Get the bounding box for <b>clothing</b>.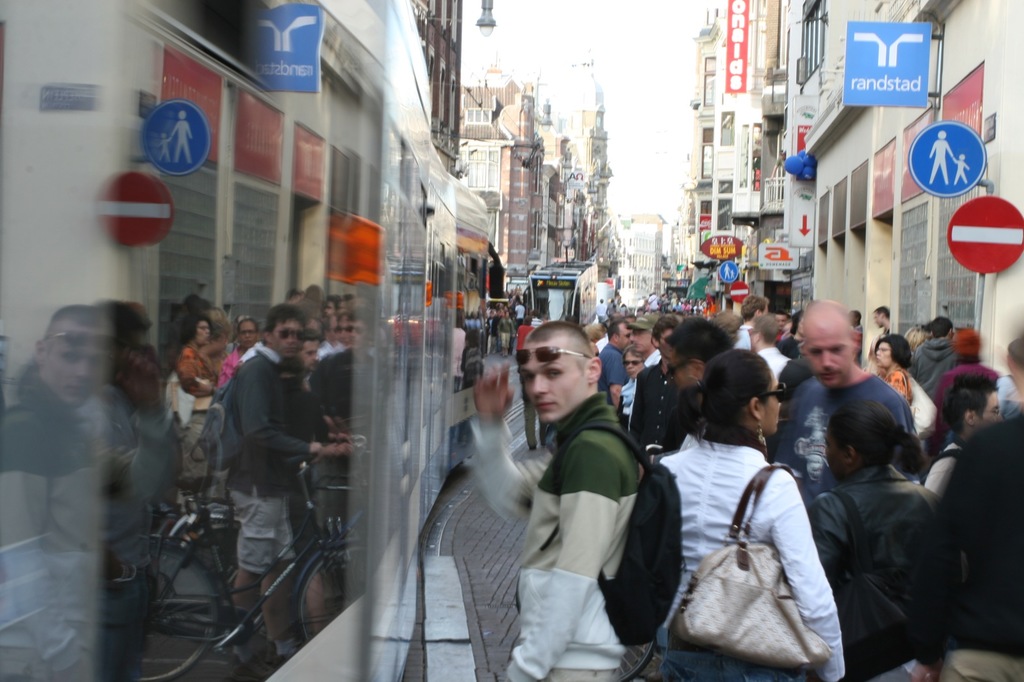
<box>754,347,791,381</box>.
